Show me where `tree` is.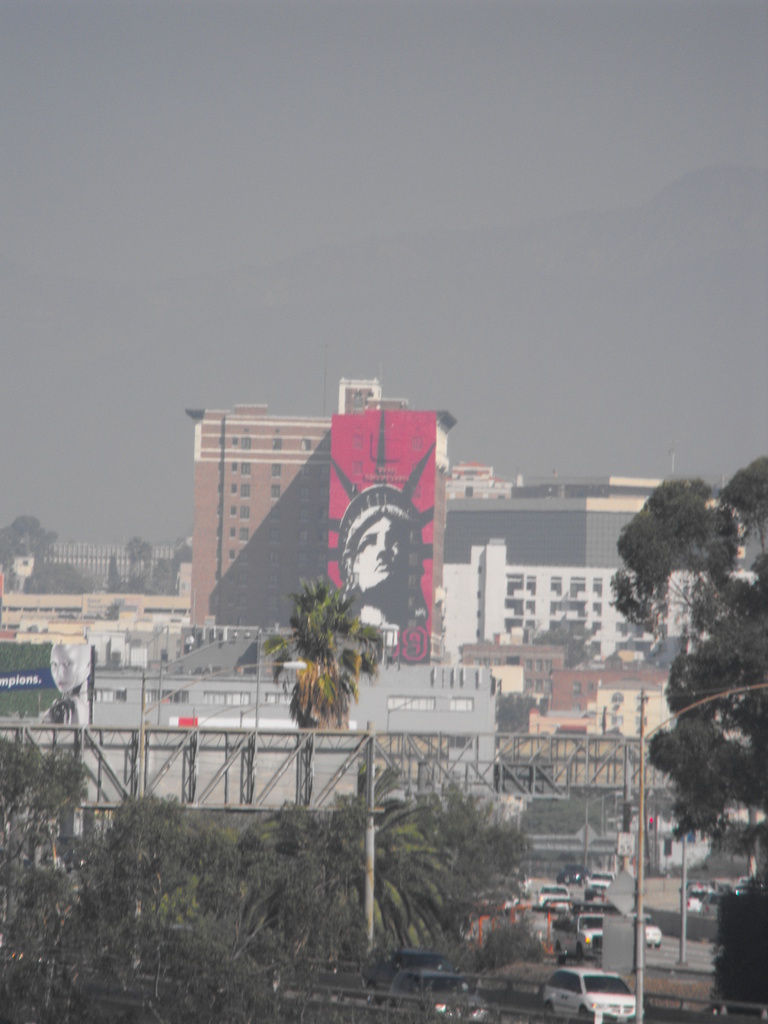
`tree` is at select_region(149, 543, 191, 595).
